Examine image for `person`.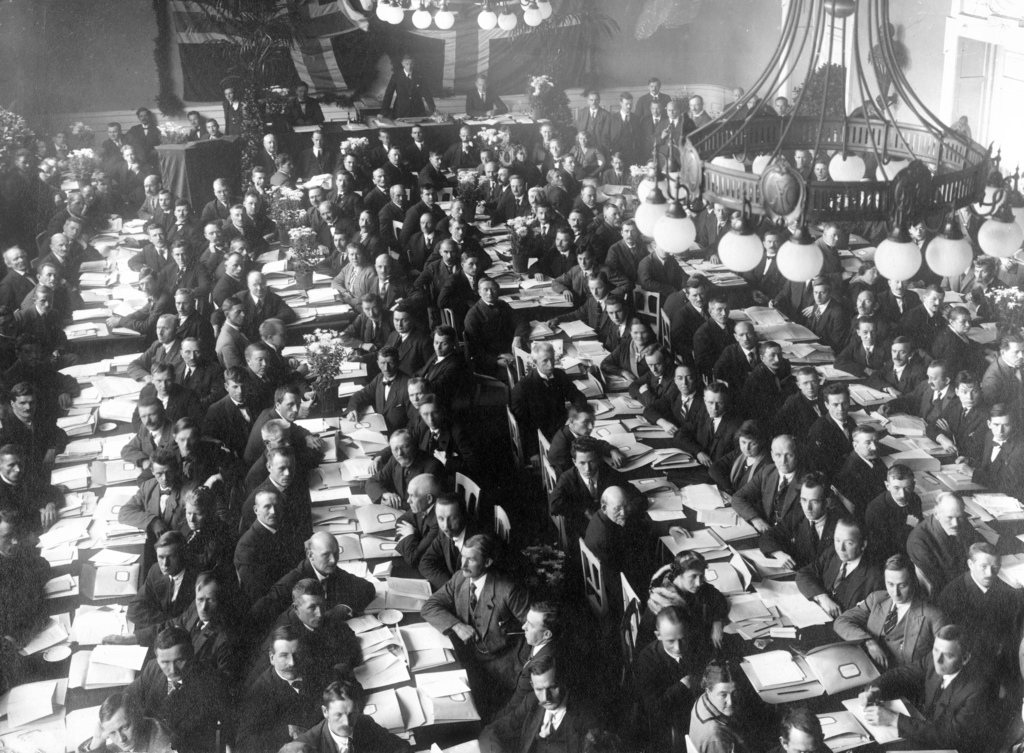
Examination result: bbox(638, 72, 670, 129).
